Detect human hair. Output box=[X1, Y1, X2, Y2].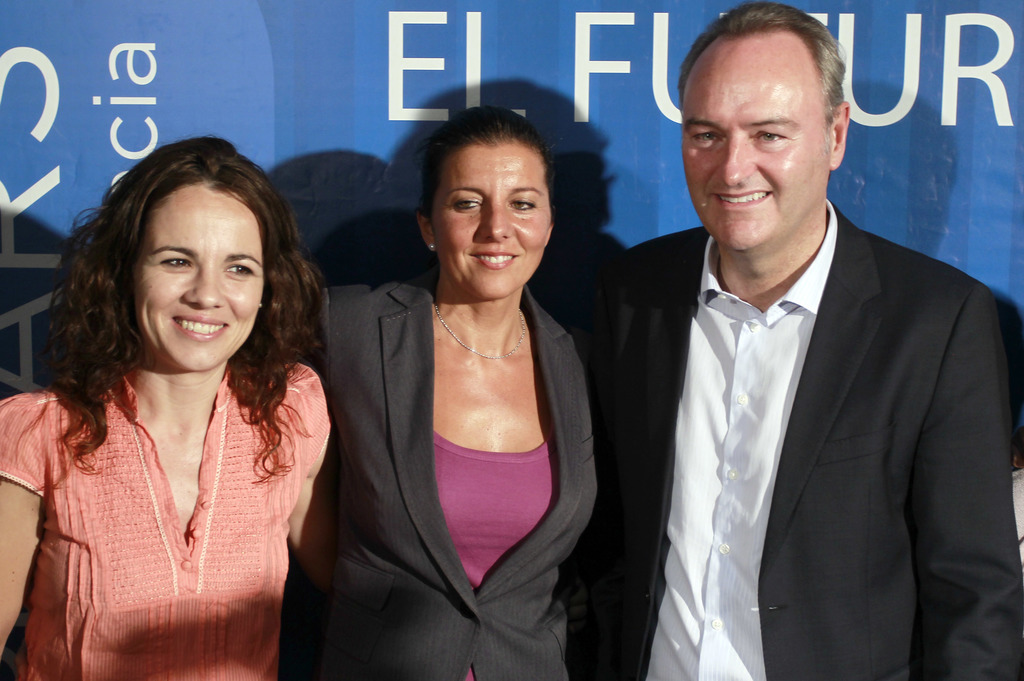
box=[690, 10, 858, 170].
